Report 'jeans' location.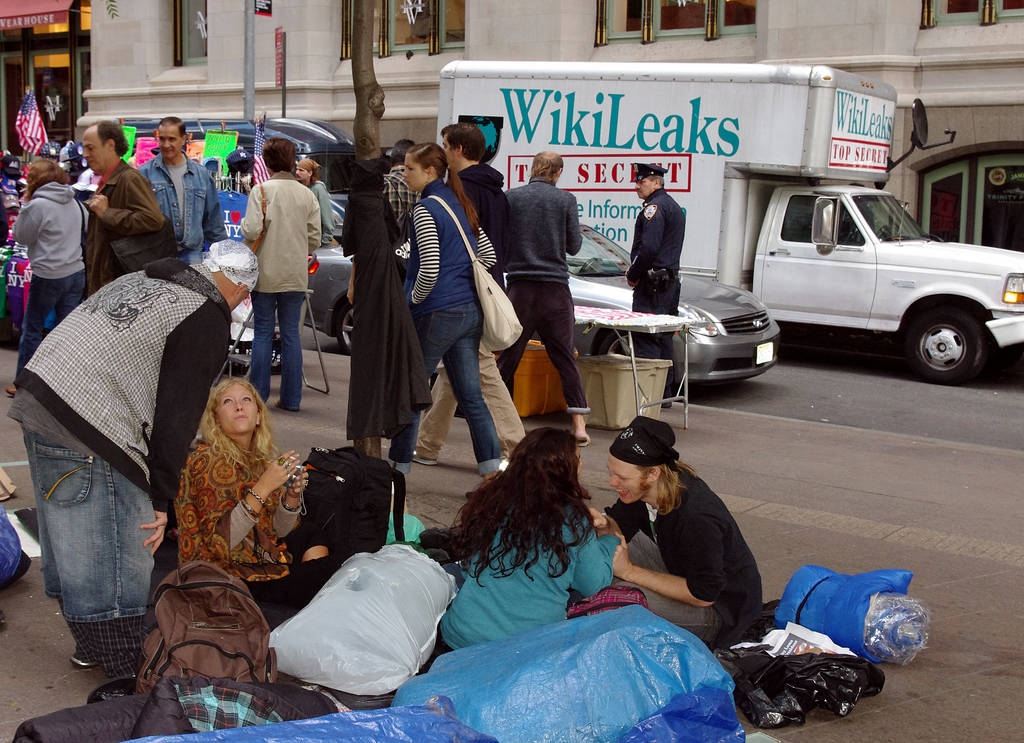
Report: <region>18, 266, 84, 396</region>.
